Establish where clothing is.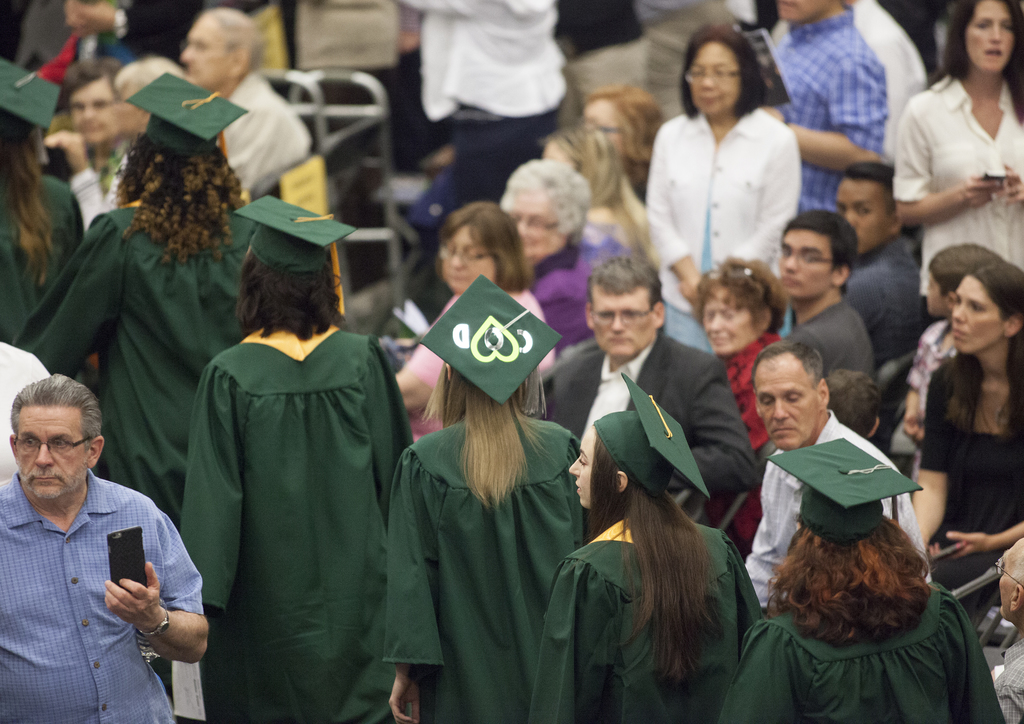
Established at select_region(544, 333, 758, 517).
